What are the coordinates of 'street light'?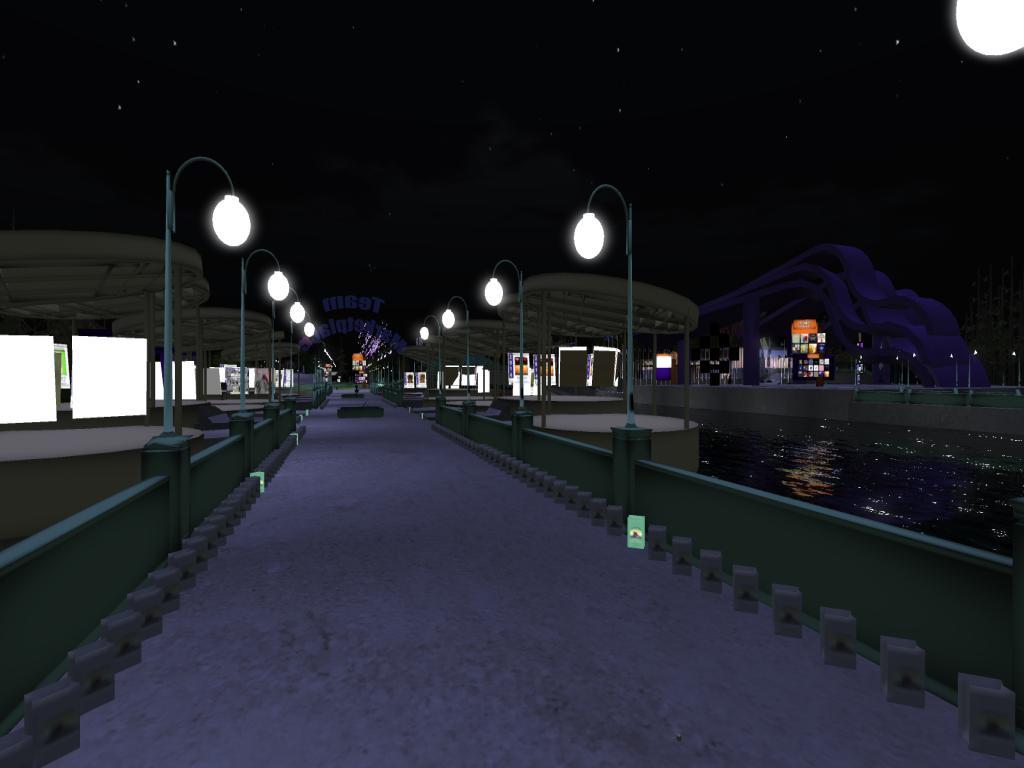
rect(291, 312, 319, 398).
